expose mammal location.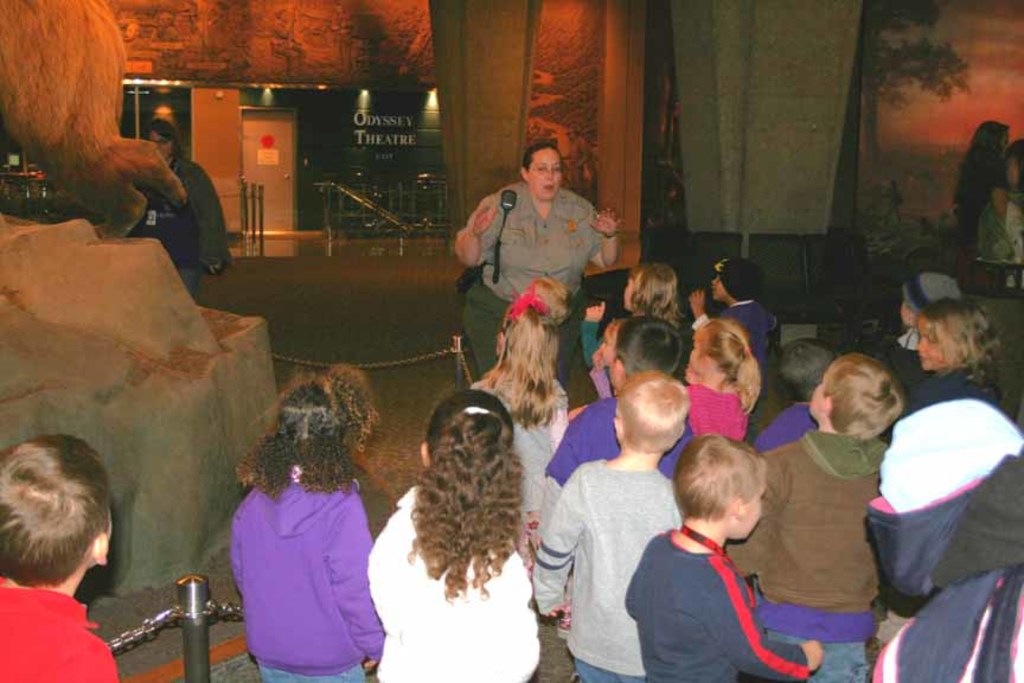
Exposed at [508, 269, 567, 324].
